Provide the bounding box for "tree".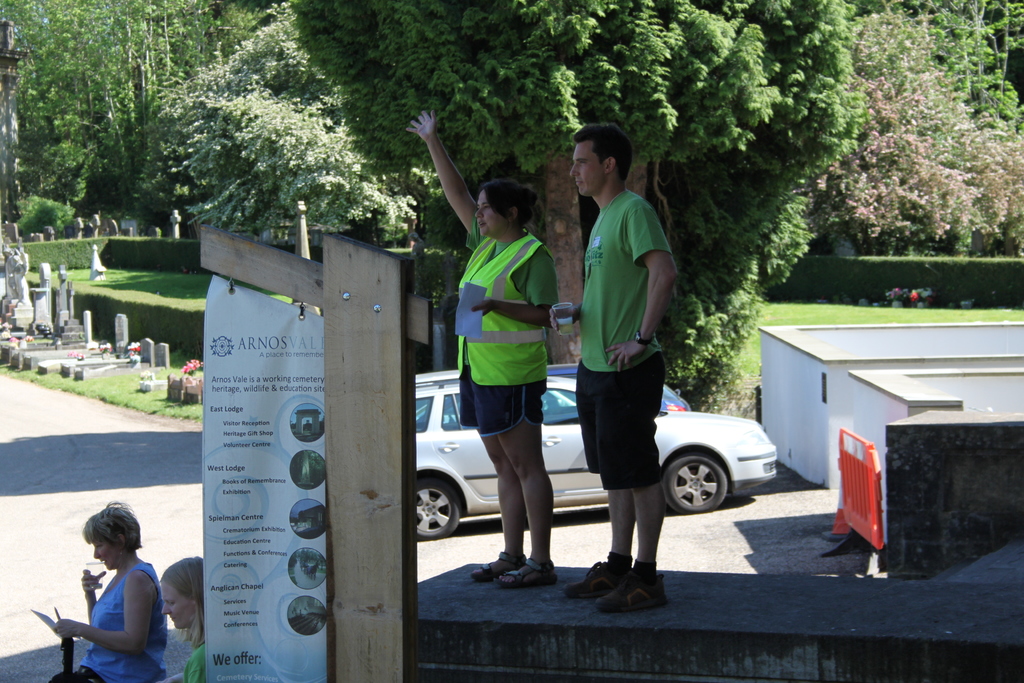
crop(871, 4, 1023, 309).
